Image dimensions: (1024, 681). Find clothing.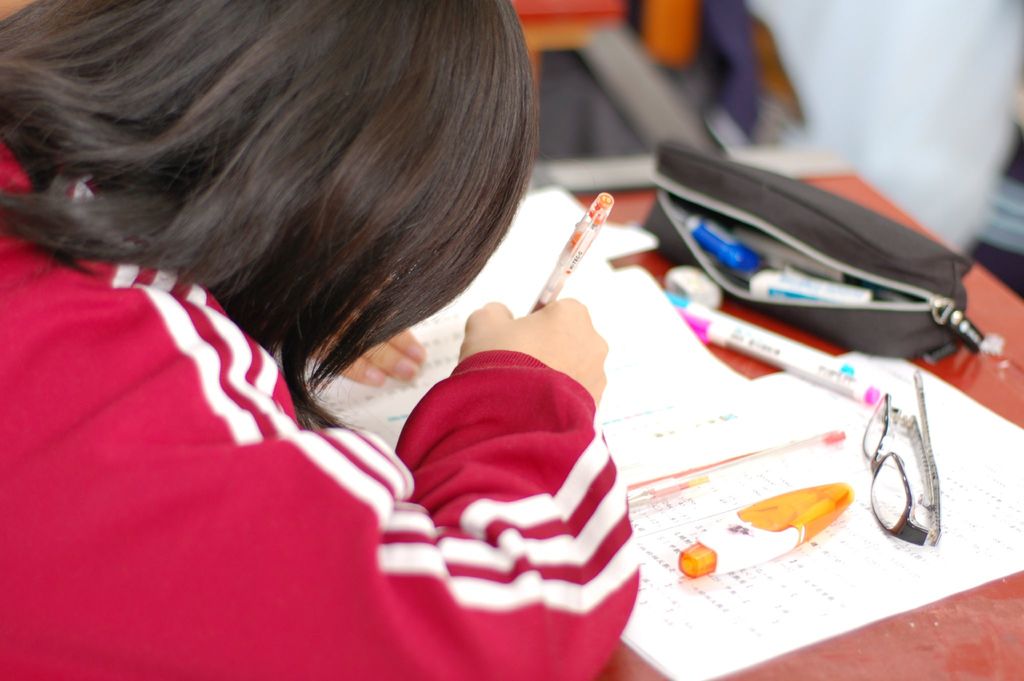
(0,131,644,680).
